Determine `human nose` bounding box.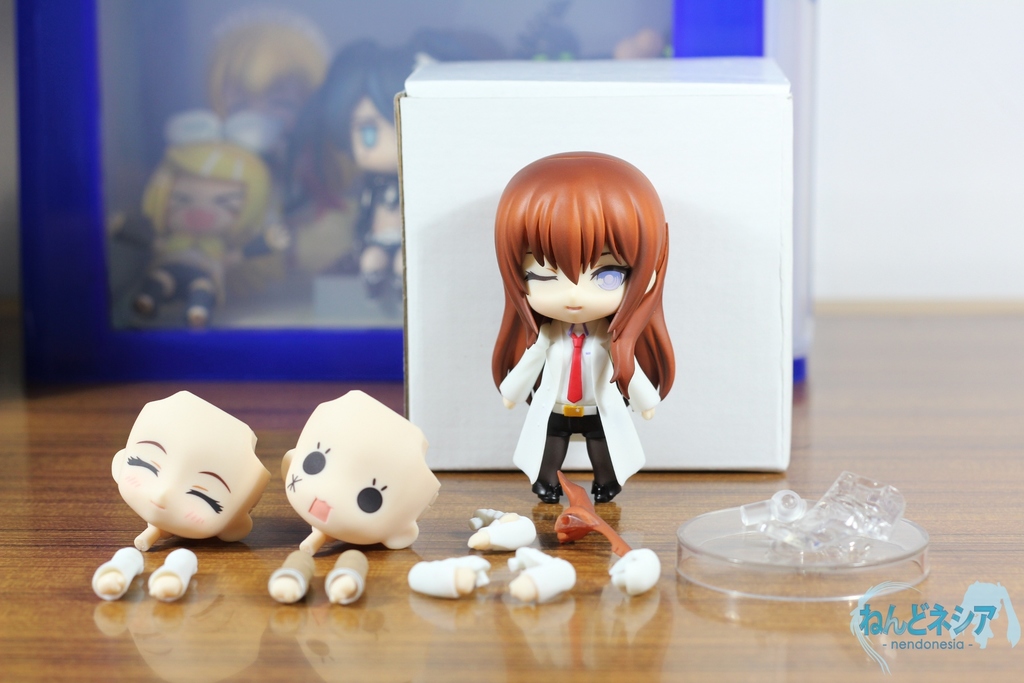
Determined: 565:284:580:303.
